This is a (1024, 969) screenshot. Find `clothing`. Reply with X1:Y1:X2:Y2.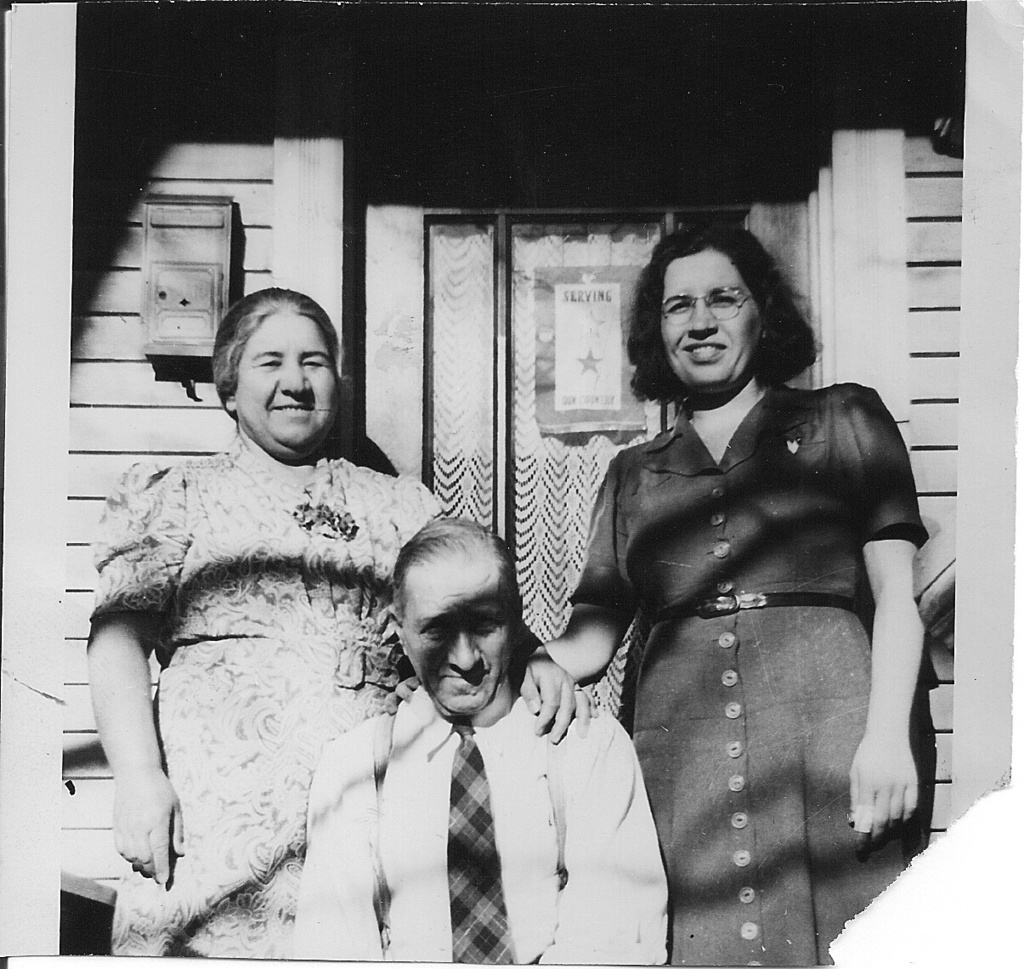
555:346:959:937.
